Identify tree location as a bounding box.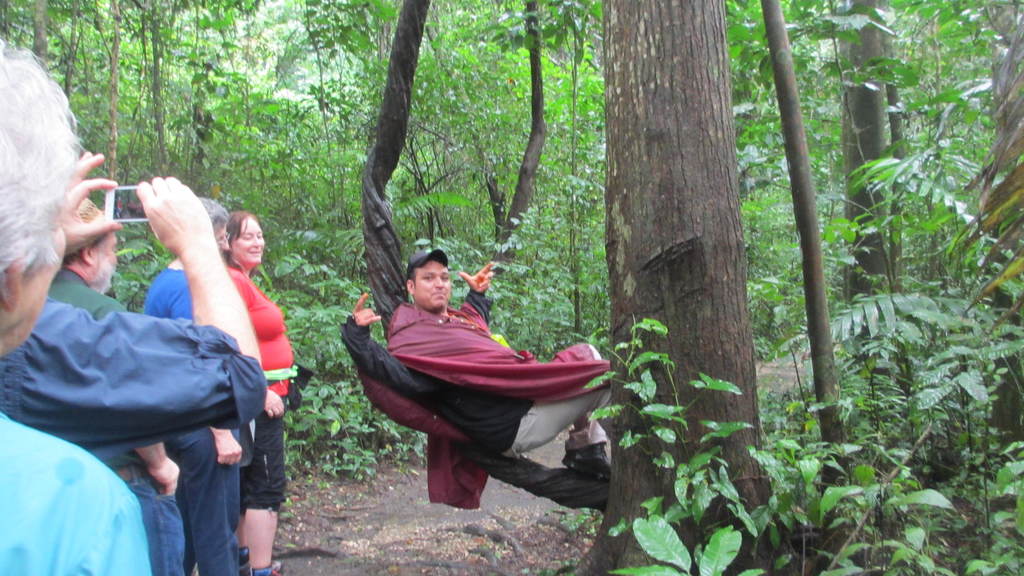
pyautogui.locateOnScreen(558, 0, 828, 575).
